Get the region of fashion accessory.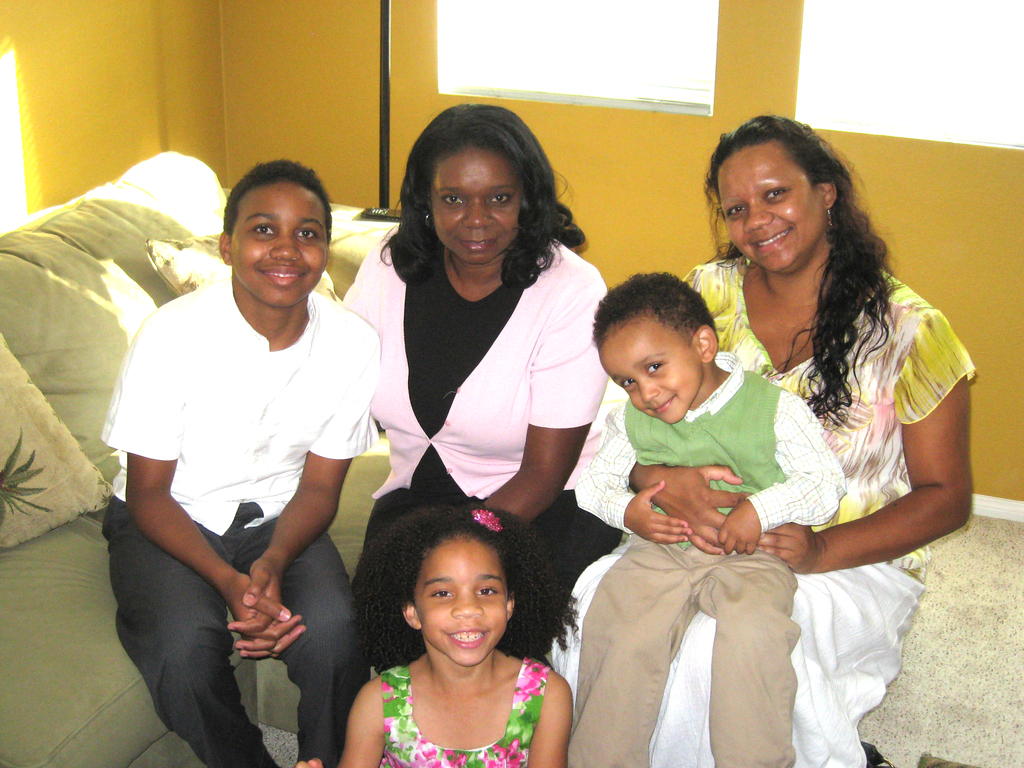
rect(426, 214, 435, 227).
